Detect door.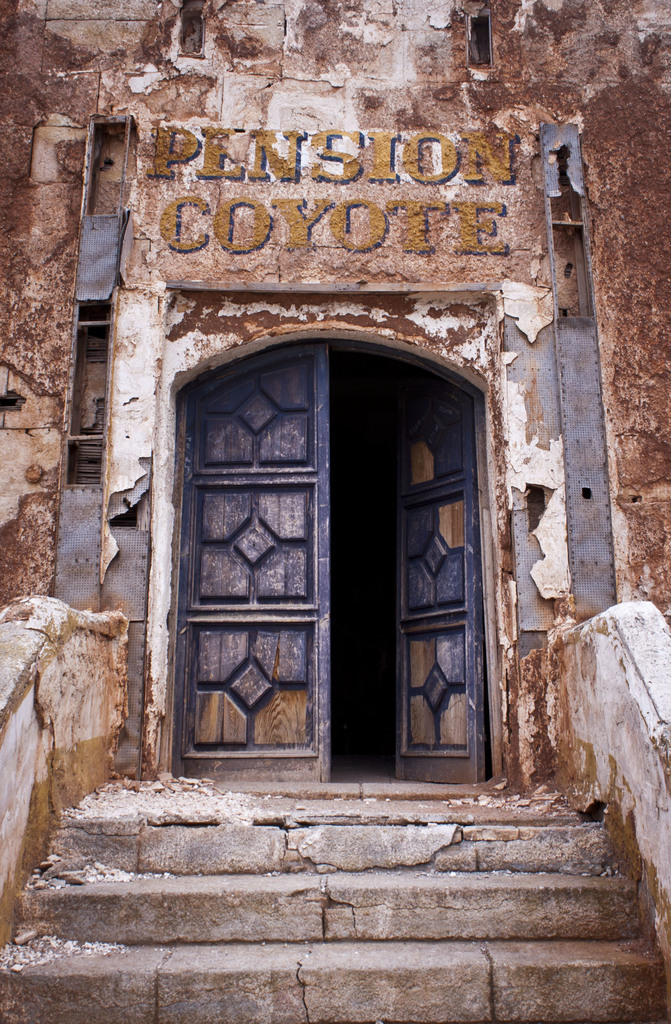
Detected at <bbox>167, 364, 484, 797</bbox>.
